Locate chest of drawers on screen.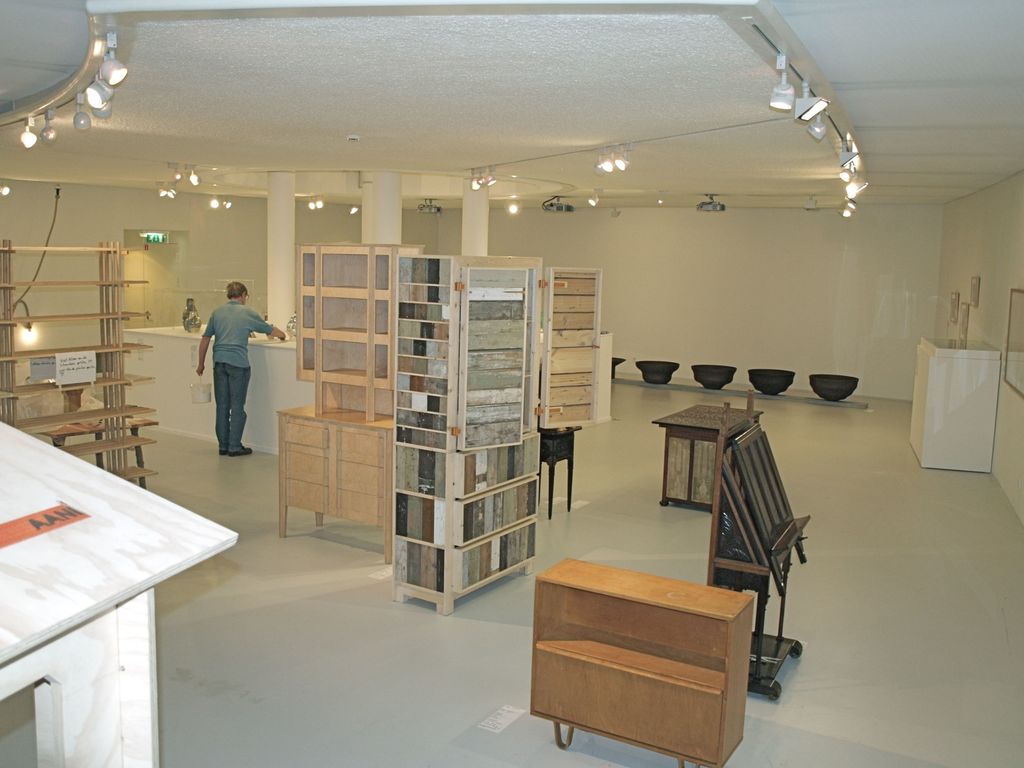
On screen at {"x1": 528, "y1": 556, "x2": 756, "y2": 767}.
